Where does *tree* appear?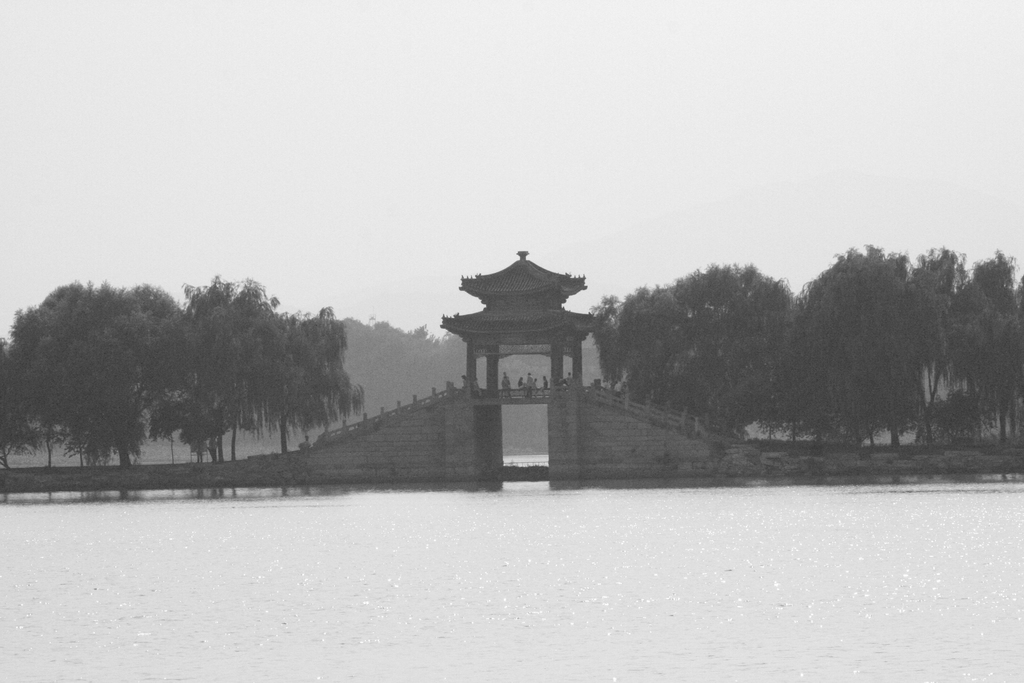
Appears at 617 249 817 416.
